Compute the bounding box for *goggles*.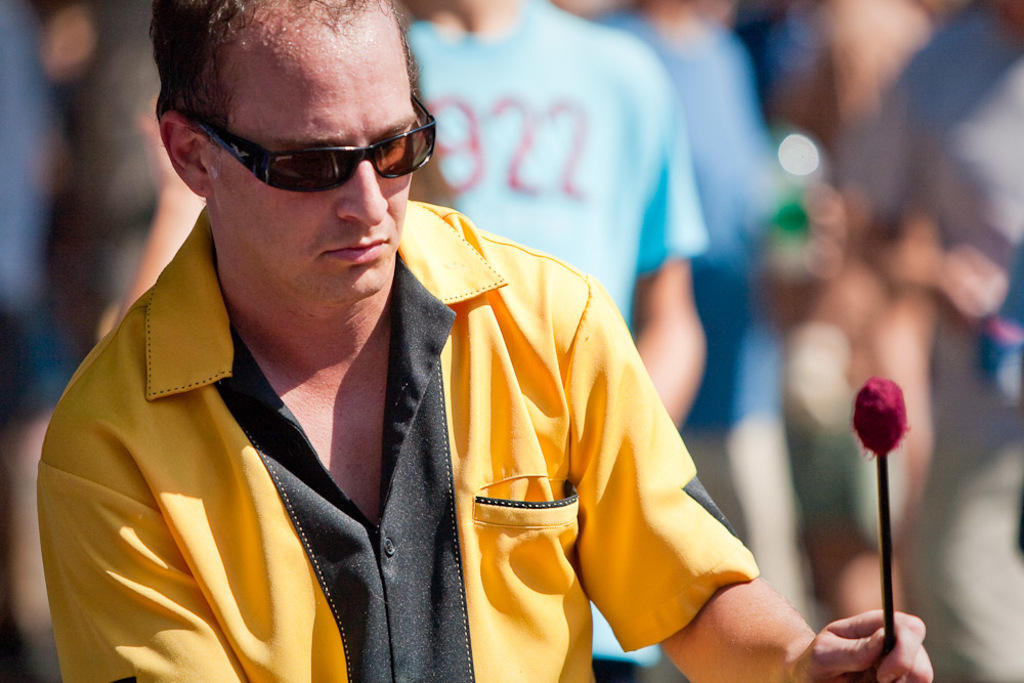
l=187, t=113, r=436, b=178.
